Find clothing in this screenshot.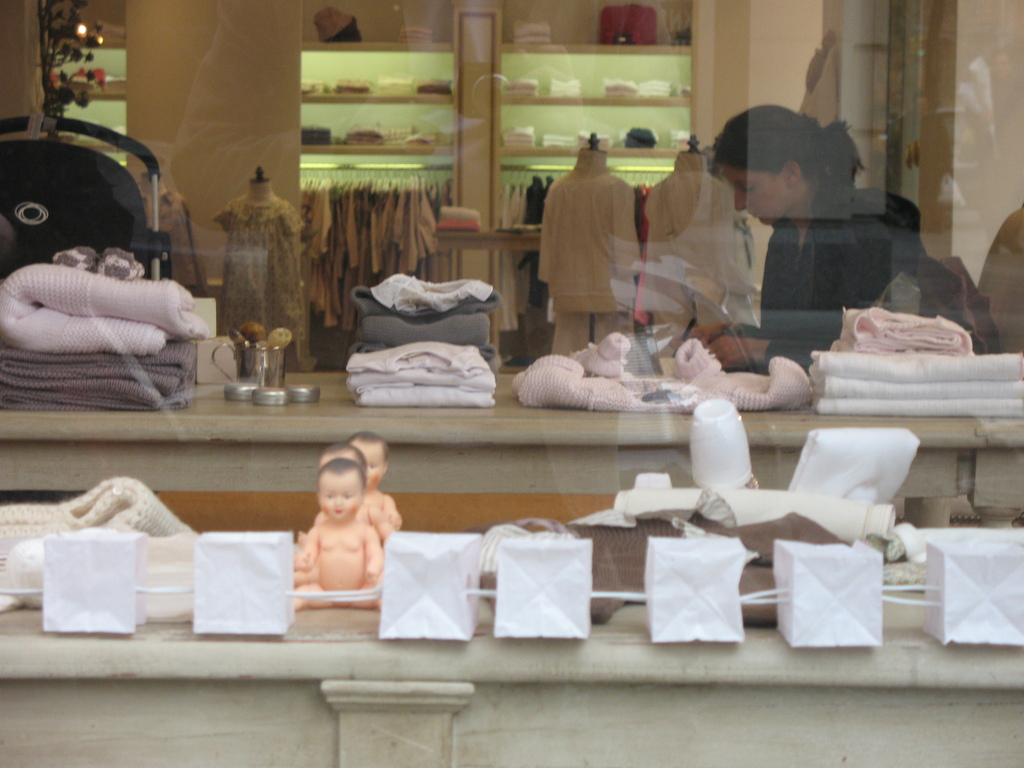
The bounding box for clothing is x1=212 y1=199 x2=305 y2=368.
